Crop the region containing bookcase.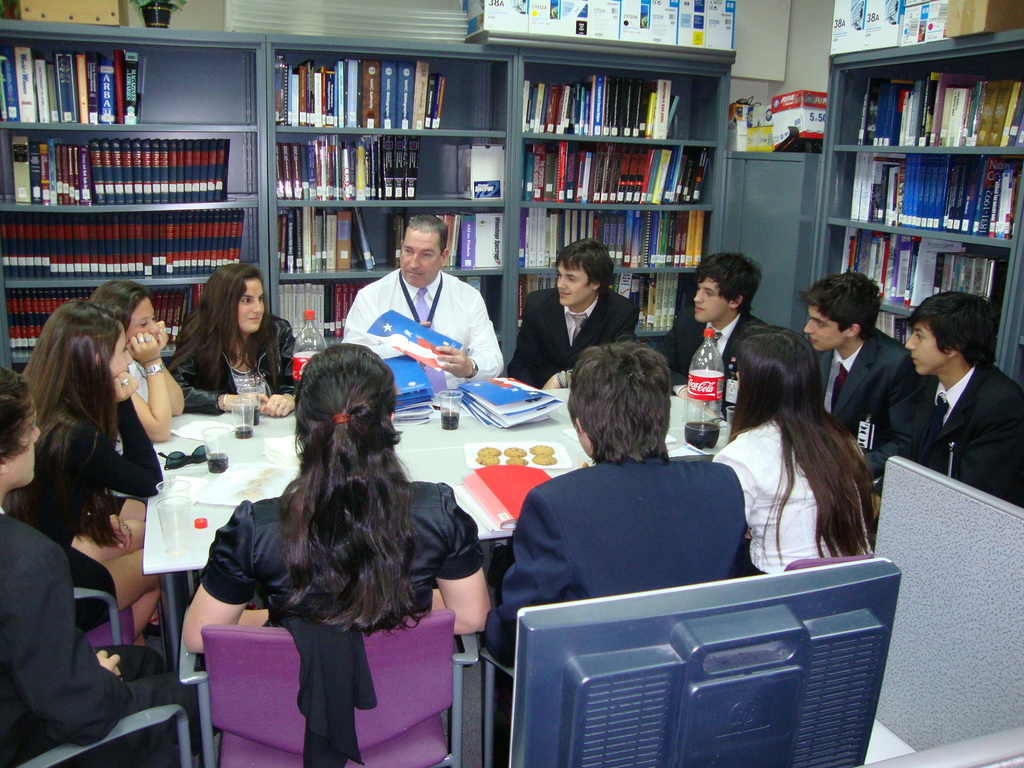
Crop region: 0:0:734:381.
